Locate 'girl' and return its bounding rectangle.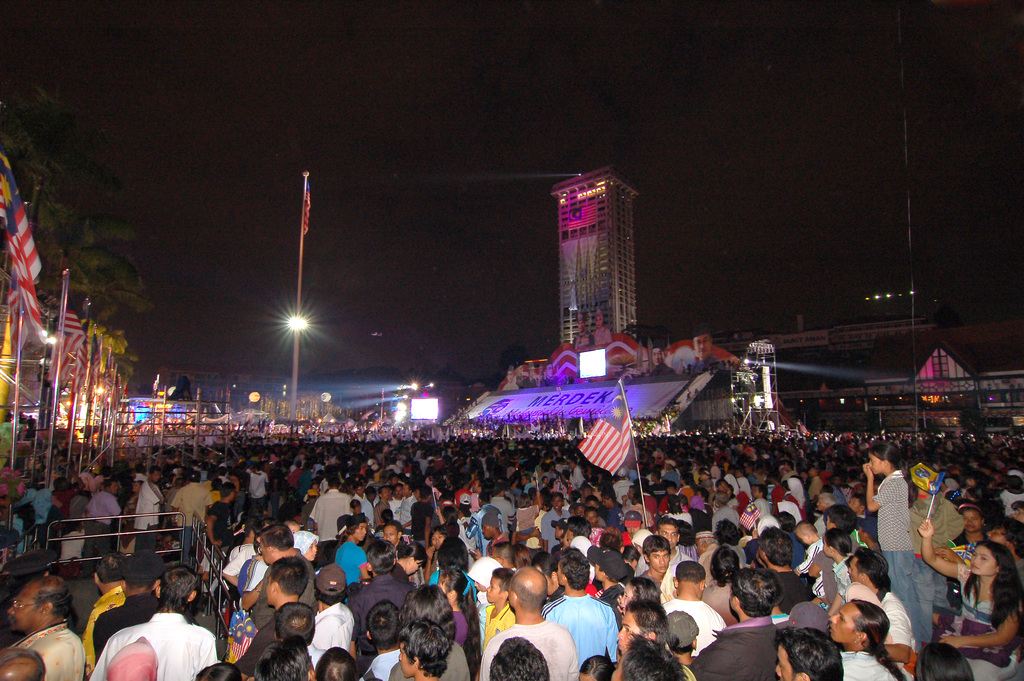
box=[716, 479, 737, 512].
